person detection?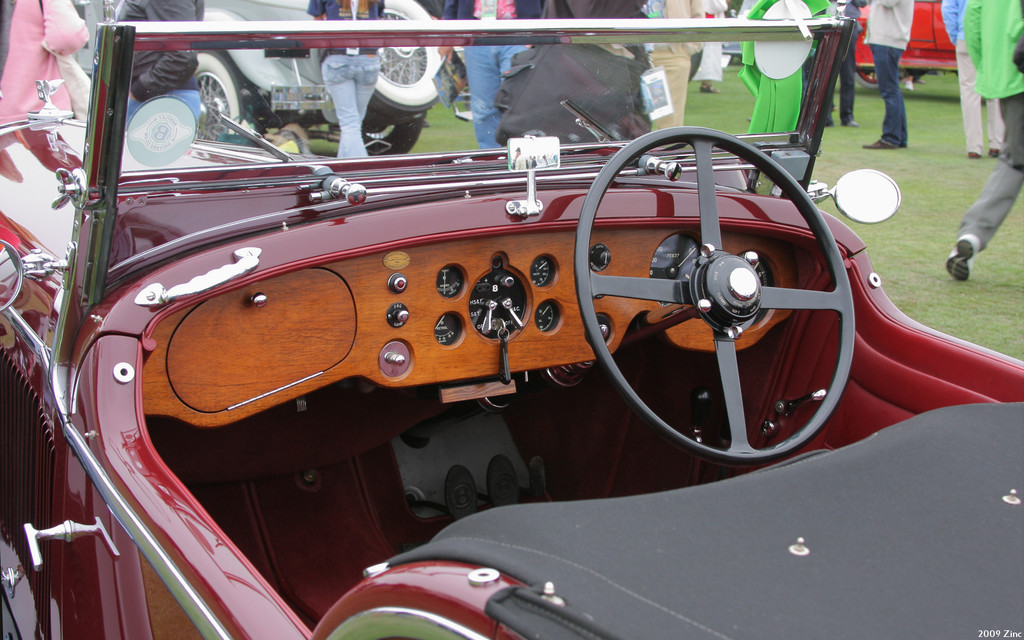
(430, 0, 552, 154)
